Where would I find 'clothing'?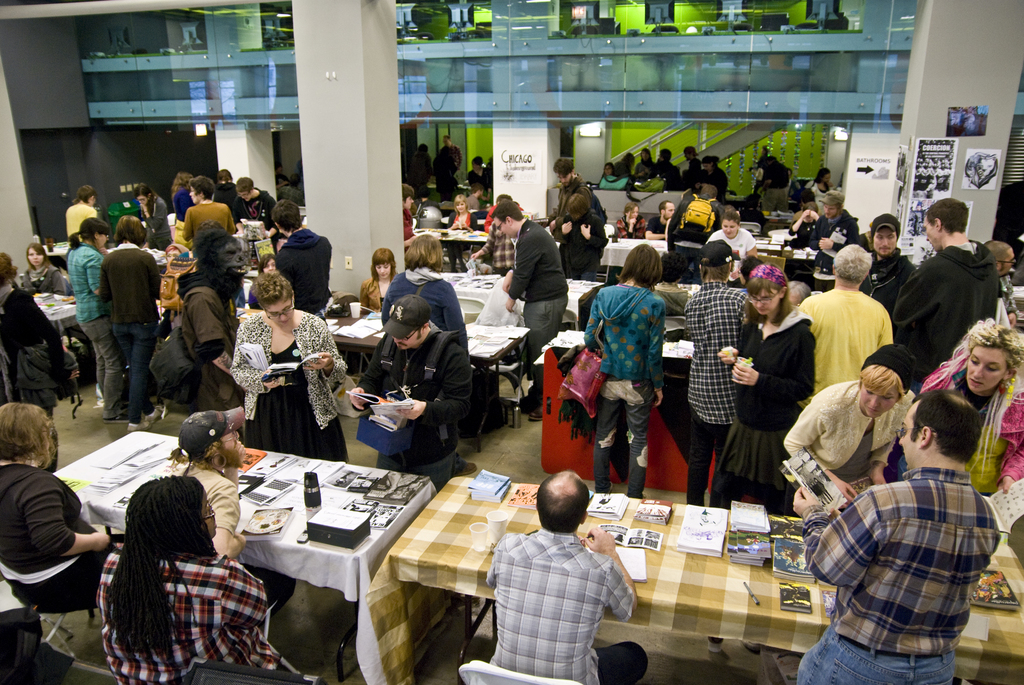
At <bbox>433, 145, 465, 185</bbox>.
